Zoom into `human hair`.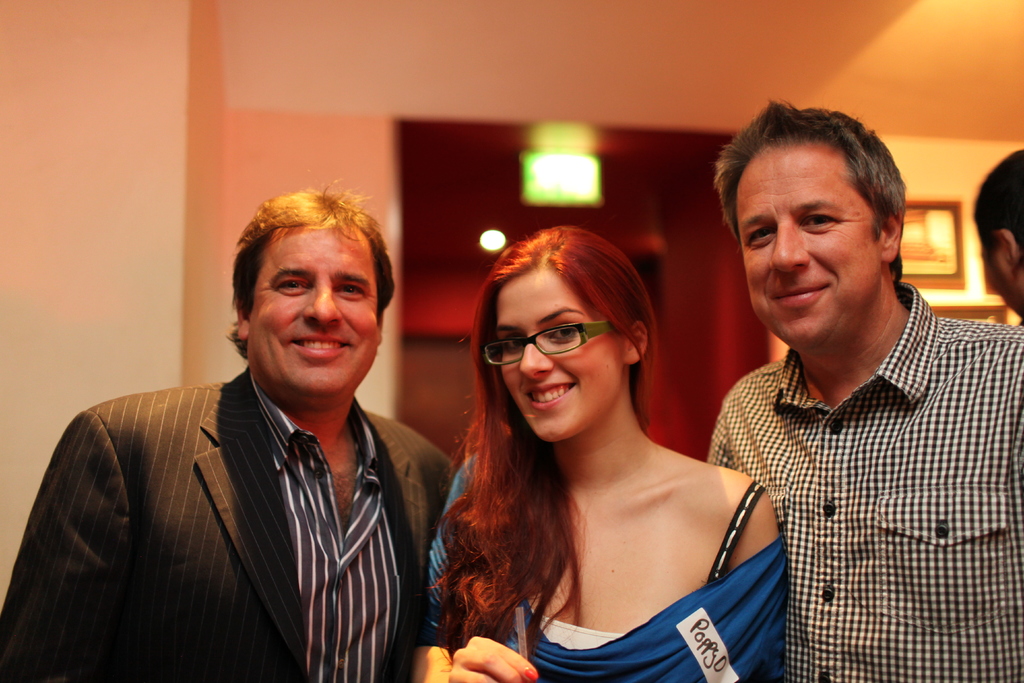
Zoom target: l=972, t=152, r=1023, b=251.
